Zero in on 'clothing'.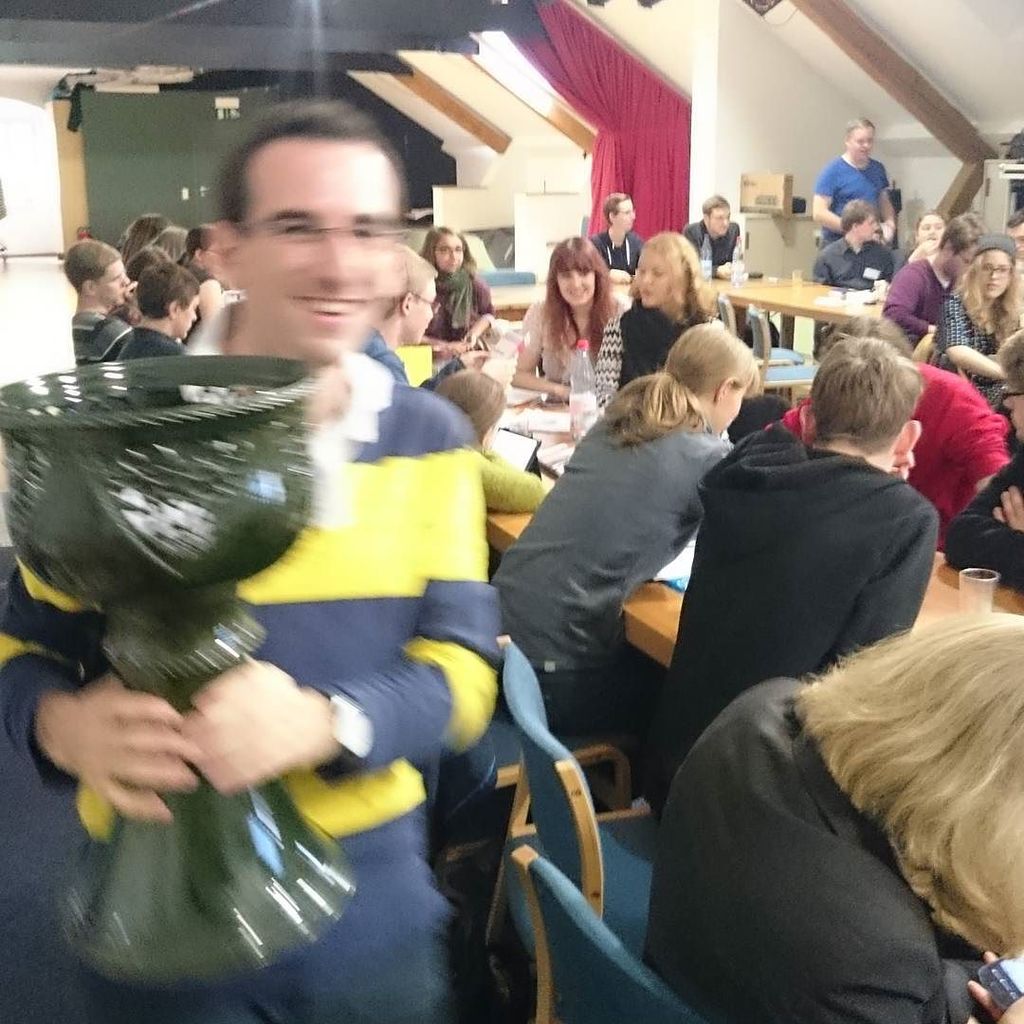
Zeroed in: detection(694, 222, 741, 265).
